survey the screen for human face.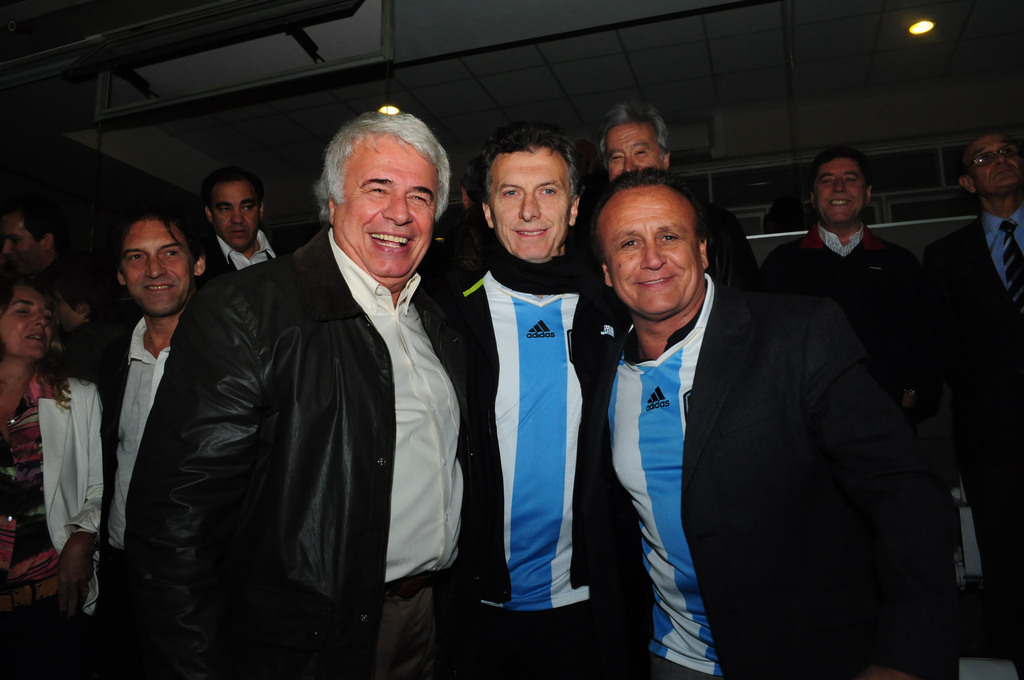
Survey found: bbox=[336, 135, 439, 283].
